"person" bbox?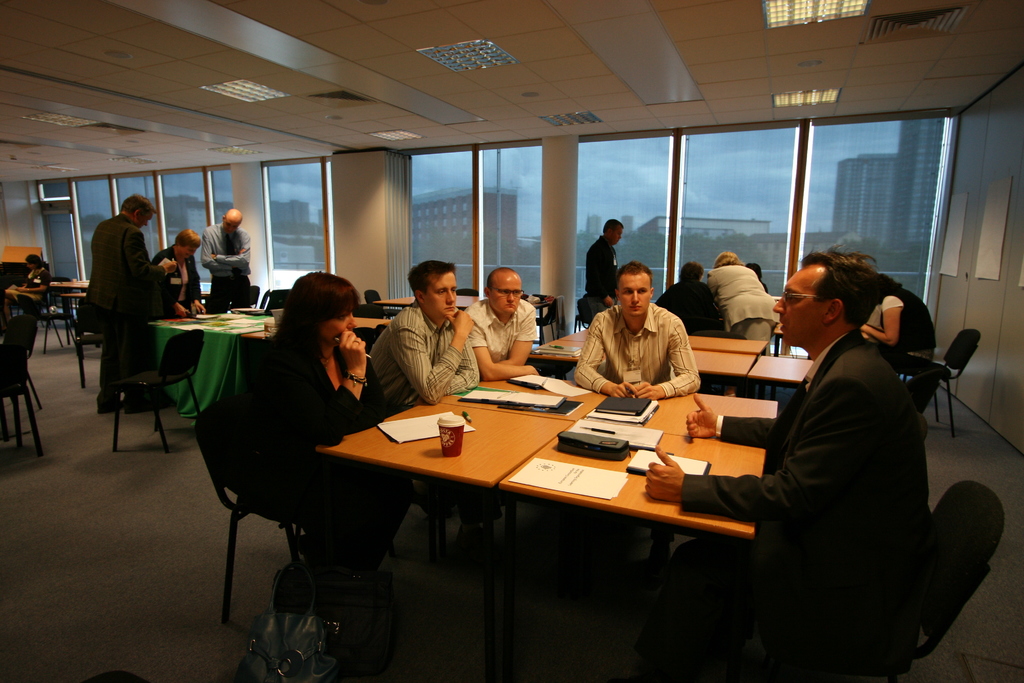
<region>457, 268, 543, 383</region>
